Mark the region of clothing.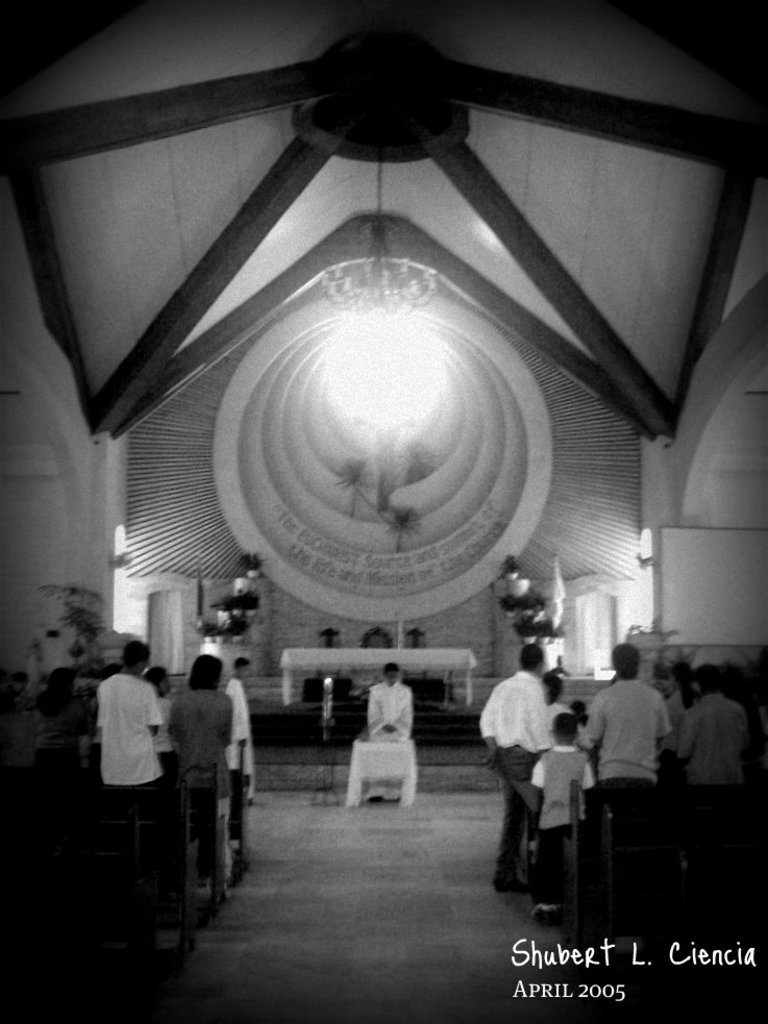
Region: {"x1": 226, "y1": 675, "x2": 255, "y2": 801}.
